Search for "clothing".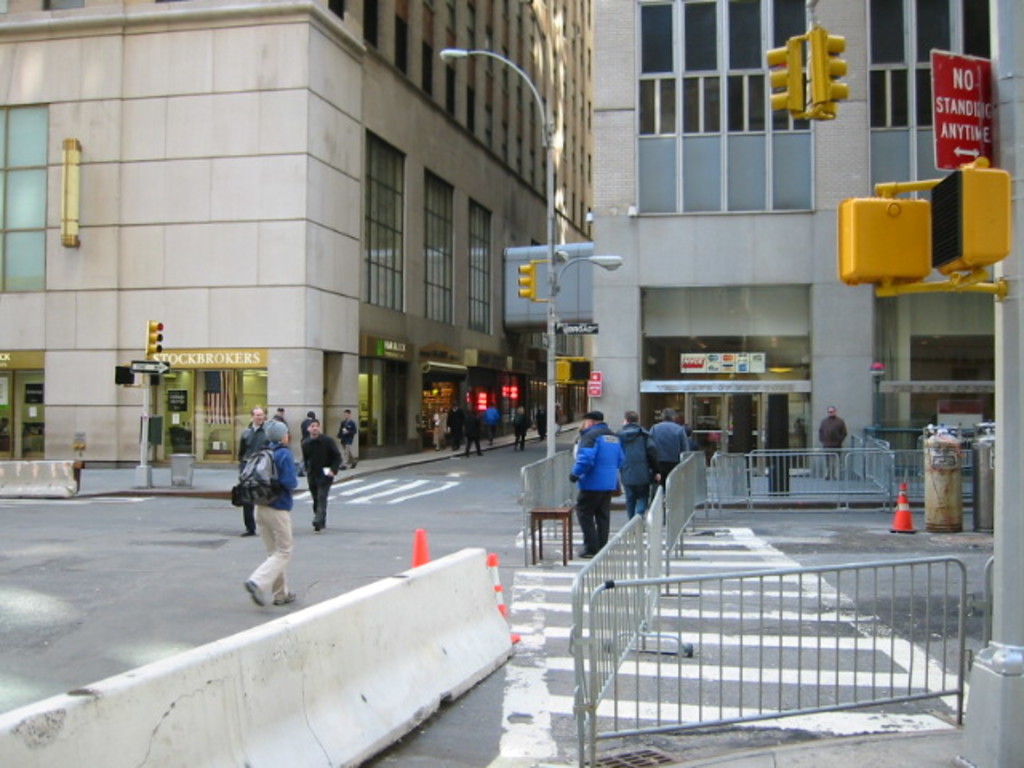
Found at 562:418:637:557.
